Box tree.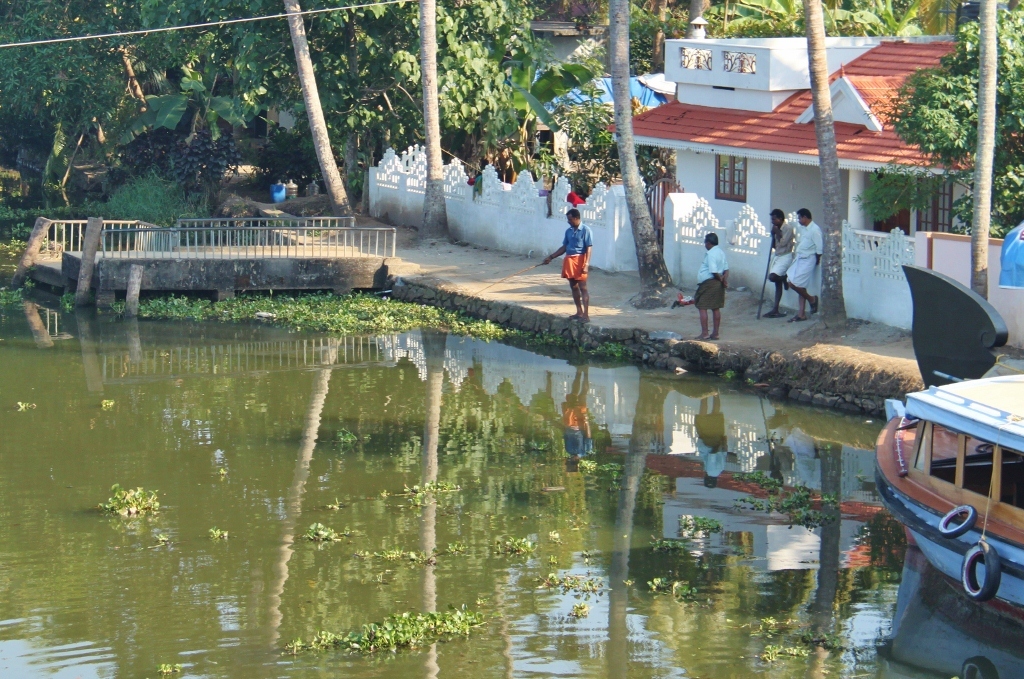
l=404, t=0, r=459, b=239.
